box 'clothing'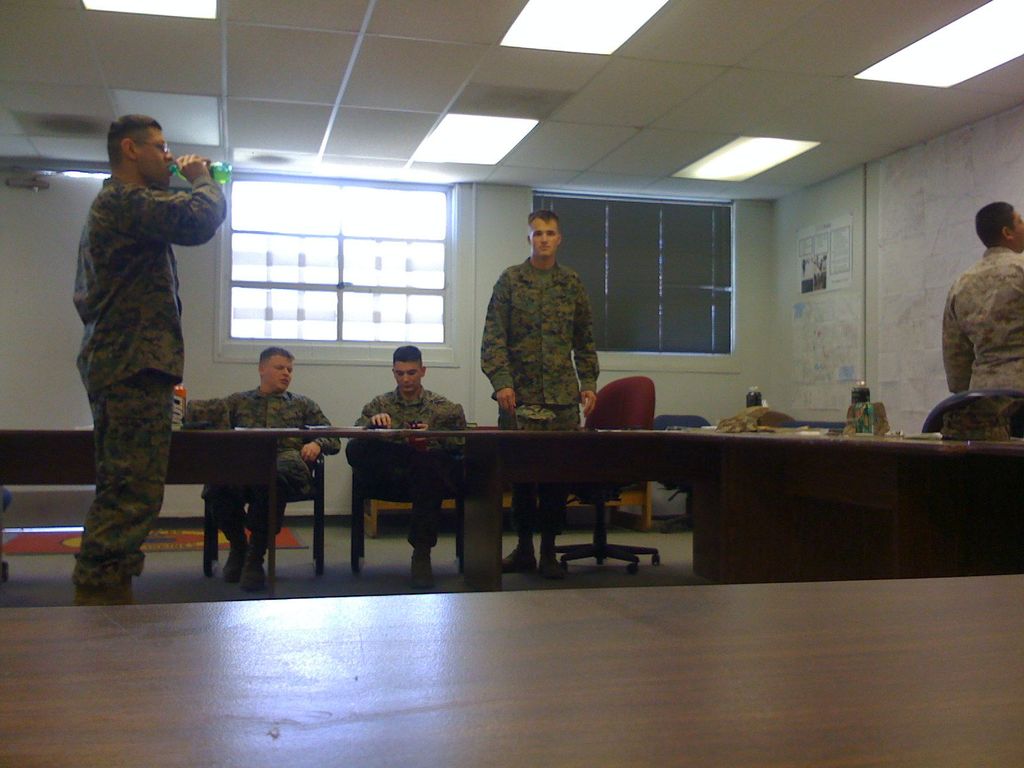
(x1=483, y1=262, x2=603, y2=538)
